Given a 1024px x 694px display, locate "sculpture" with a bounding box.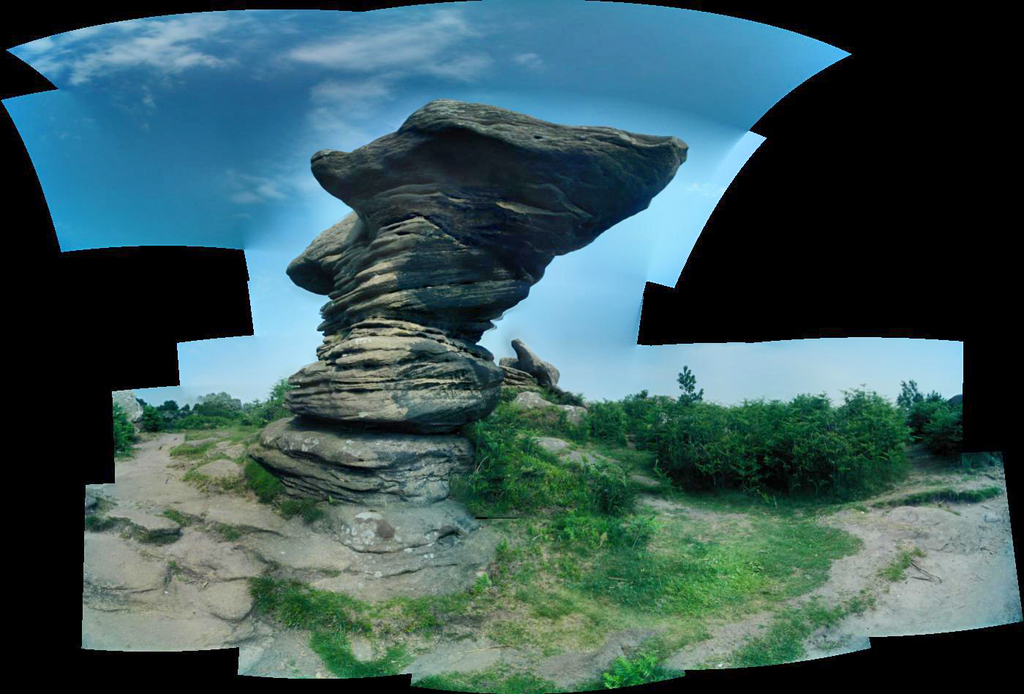
Located: rect(255, 72, 702, 494).
